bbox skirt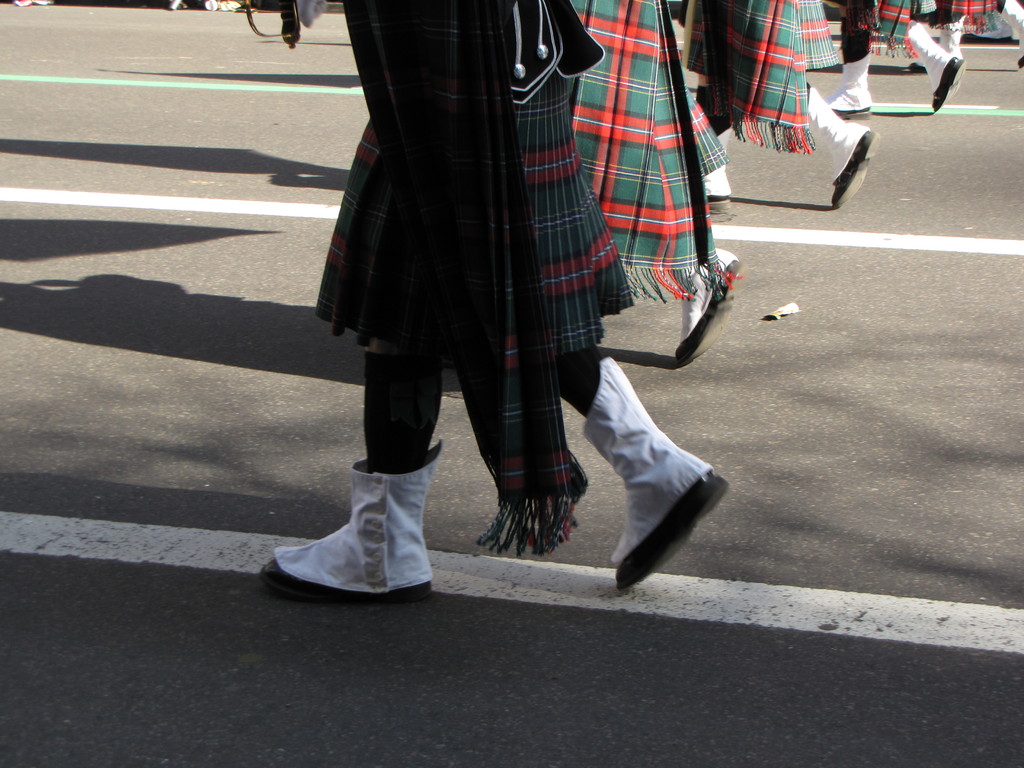
{"x1": 685, "y1": 0, "x2": 839, "y2": 69}
